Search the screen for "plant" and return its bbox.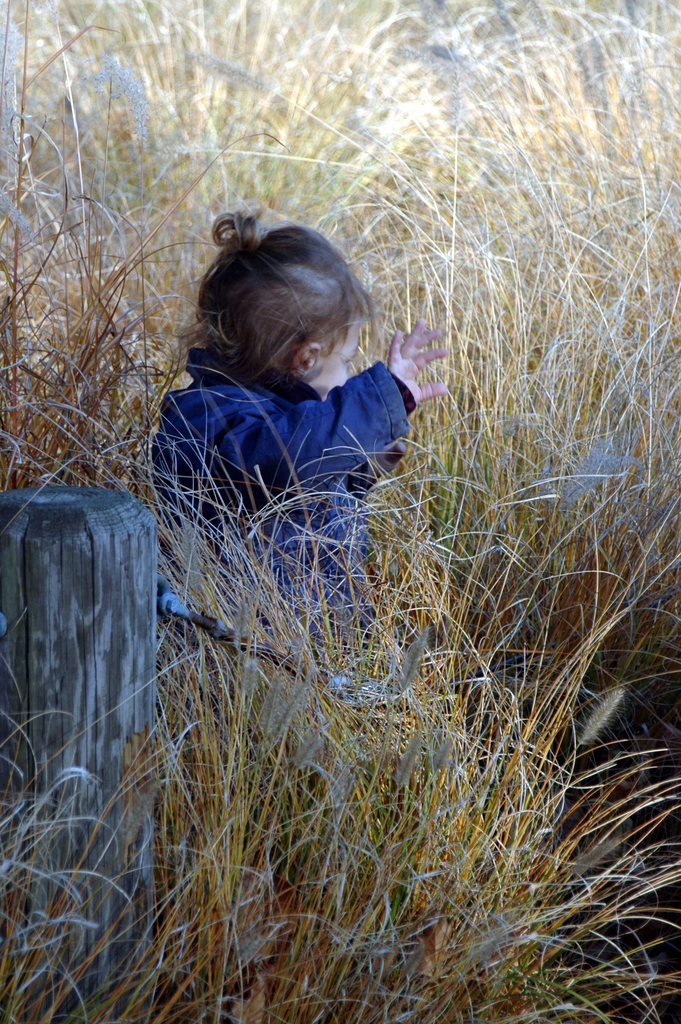
Found: 0, 4, 680, 1023.
